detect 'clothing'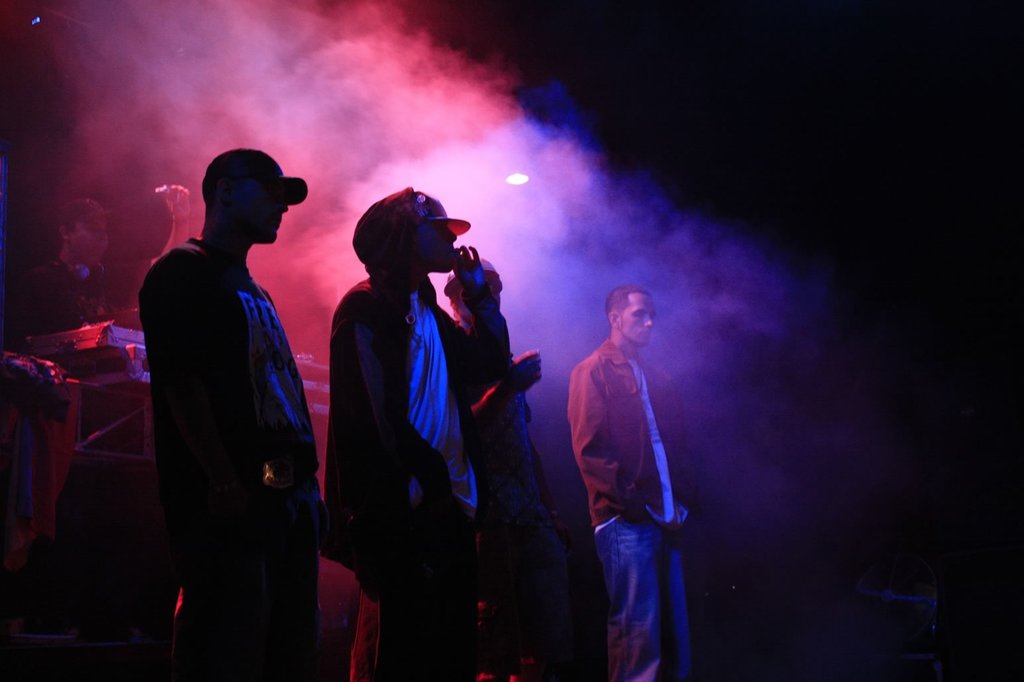
box=[570, 334, 701, 681]
